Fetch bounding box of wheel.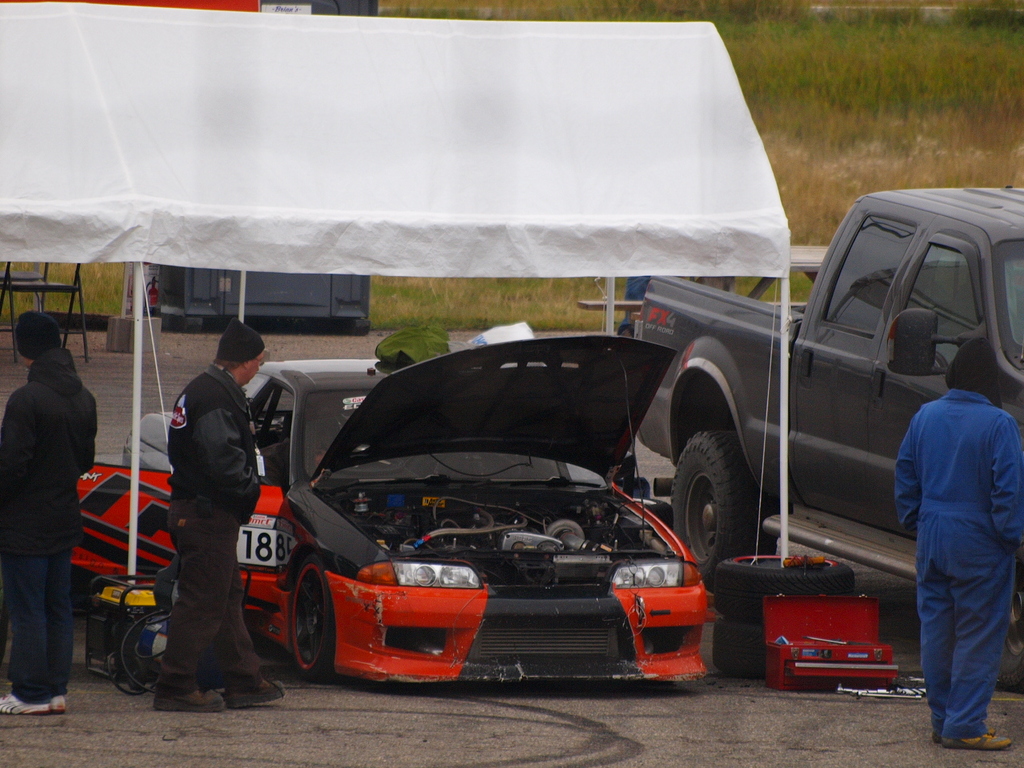
Bbox: <region>709, 619, 766, 681</region>.
